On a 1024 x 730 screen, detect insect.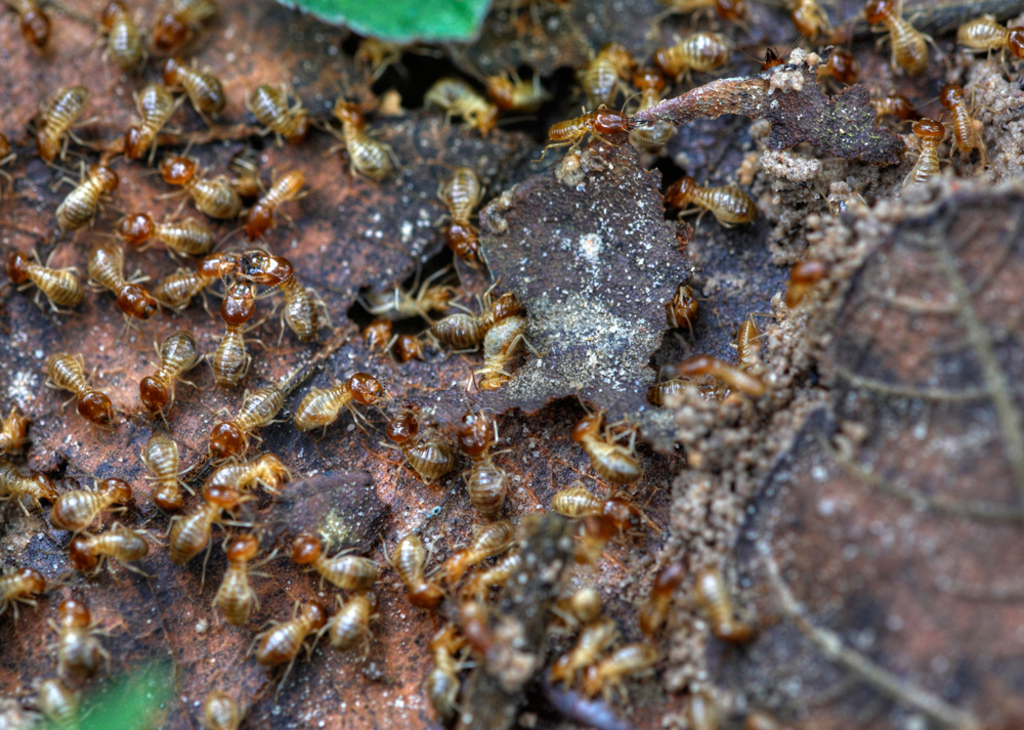
[748,704,797,729].
